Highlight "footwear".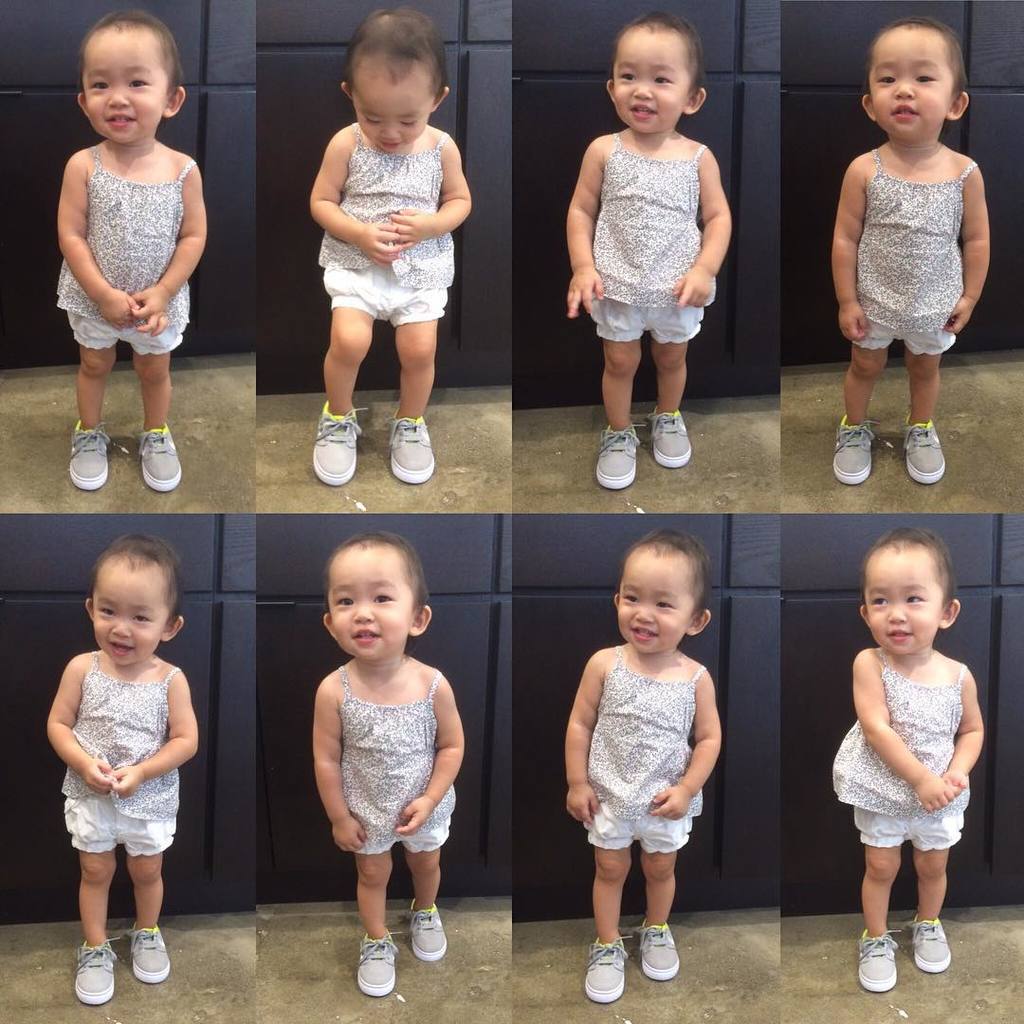
Highlighted region: (left=906, top=913, right=945, bottom=973).
